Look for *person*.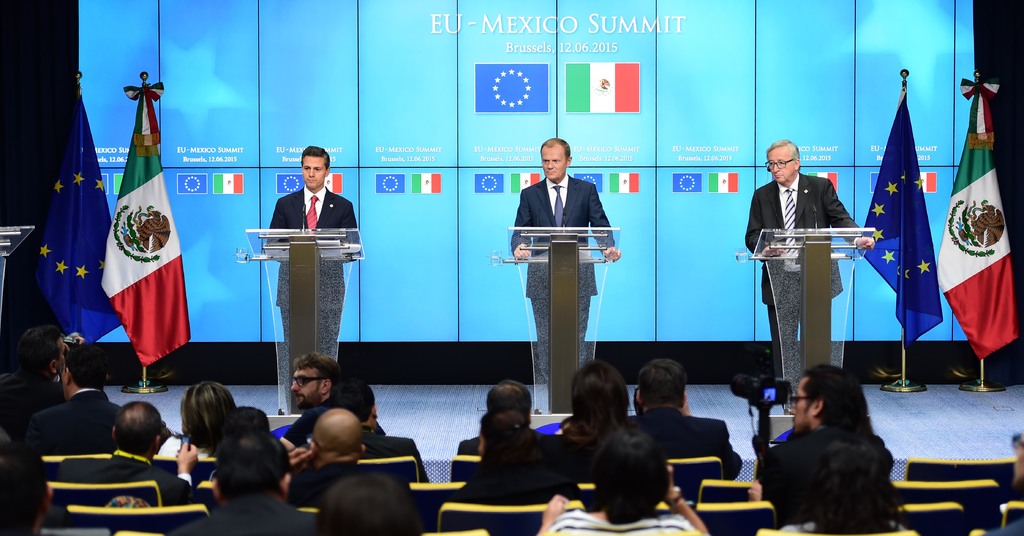
Found: 624, 356, 744, 503.
